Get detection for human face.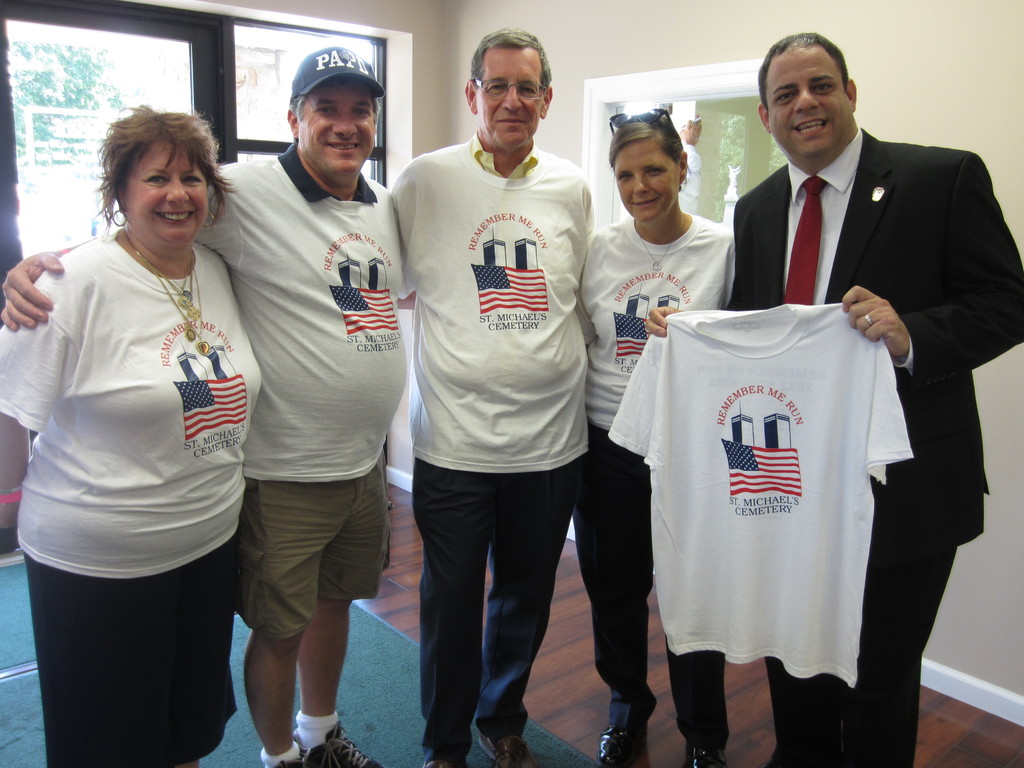
Detection: 122:141:209:246.
